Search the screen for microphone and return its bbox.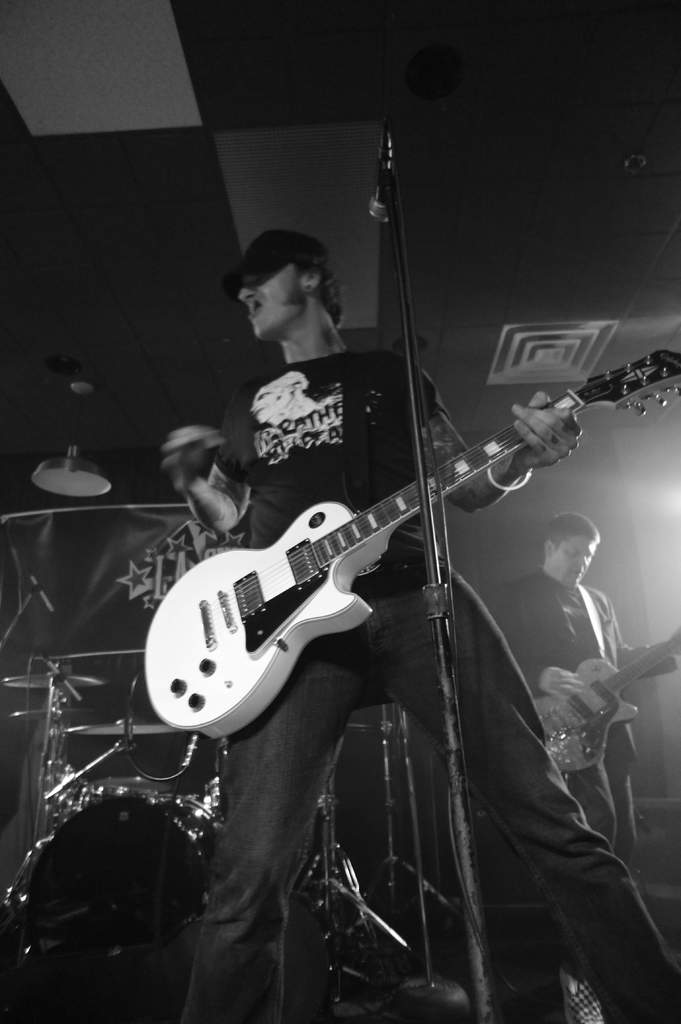
Found: (x1=372, y1=175, x2=394, y2=215).
